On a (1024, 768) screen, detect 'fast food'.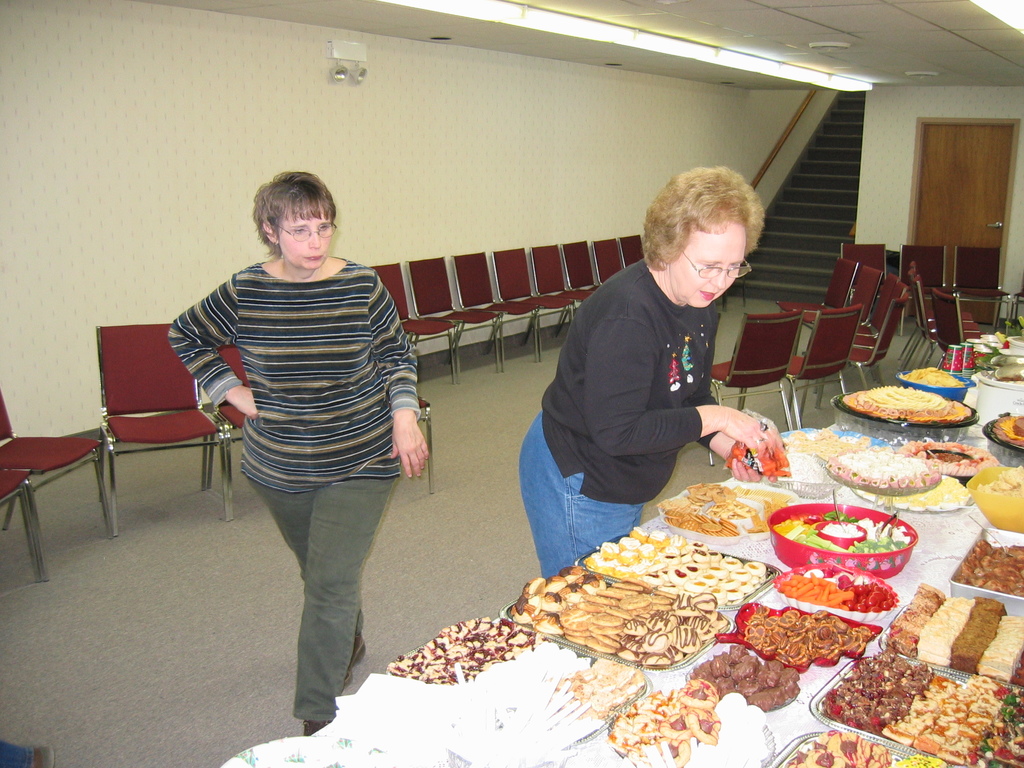
[845, 367, 979, 429].
